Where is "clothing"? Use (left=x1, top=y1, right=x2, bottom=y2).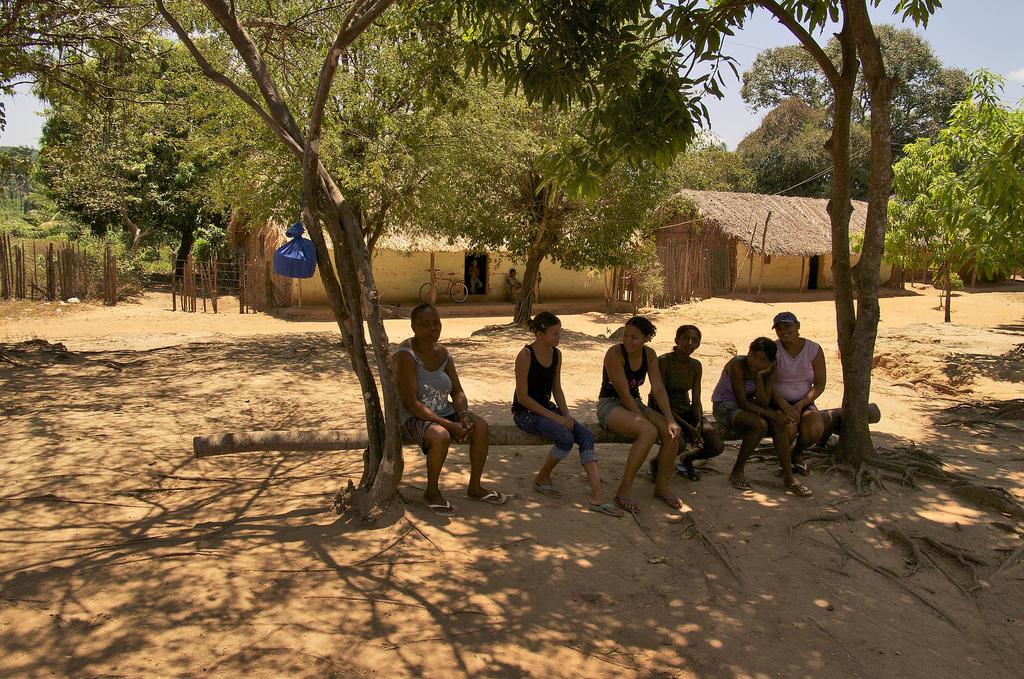
(left=399, top=350, right=455, bottom=457).
